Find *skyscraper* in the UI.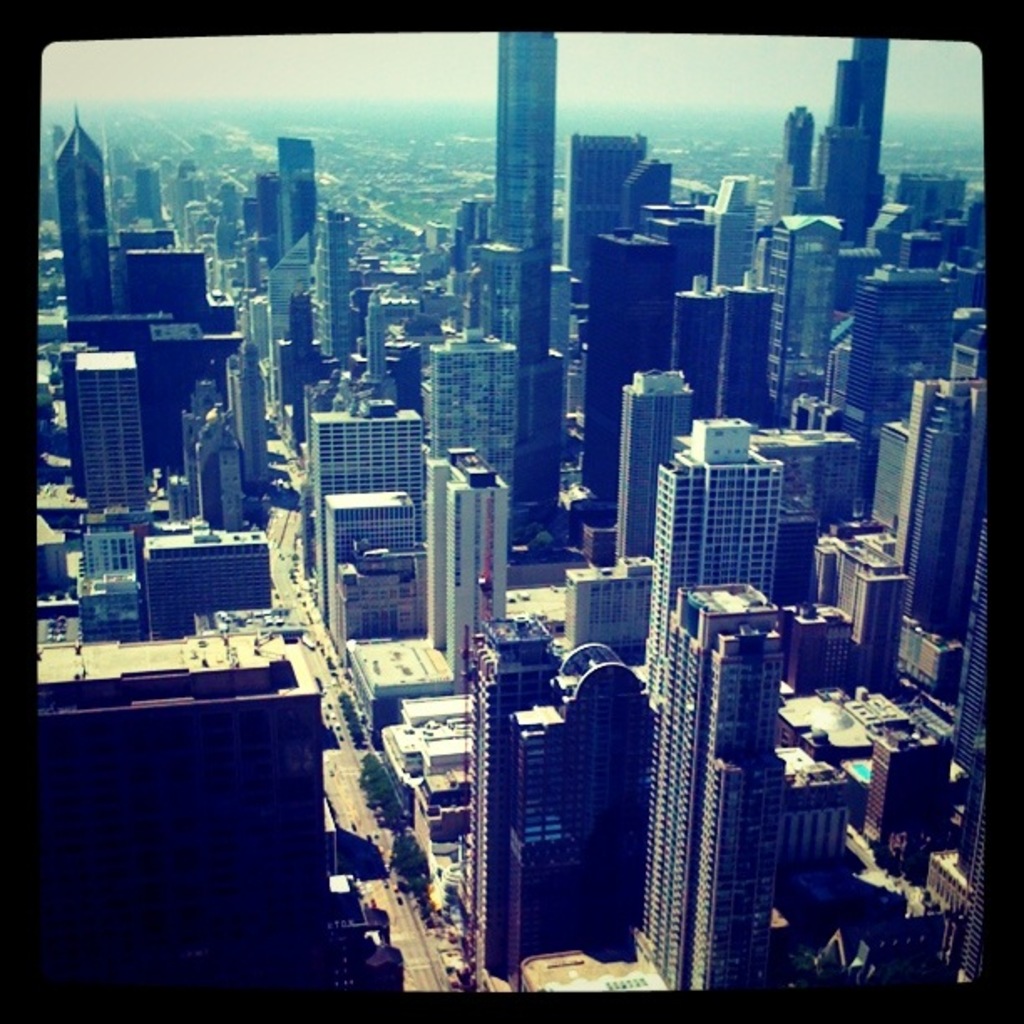
UI element at <region>840, 219, 977, 537</region>.
